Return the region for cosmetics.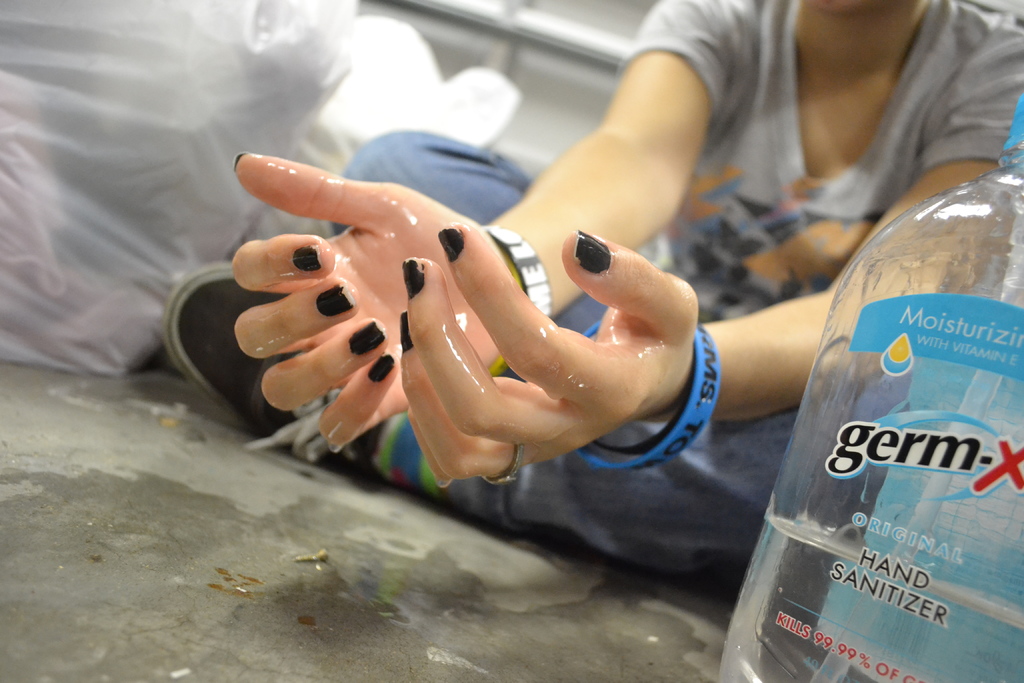
<region>293, 245, 322, 273</region>.
